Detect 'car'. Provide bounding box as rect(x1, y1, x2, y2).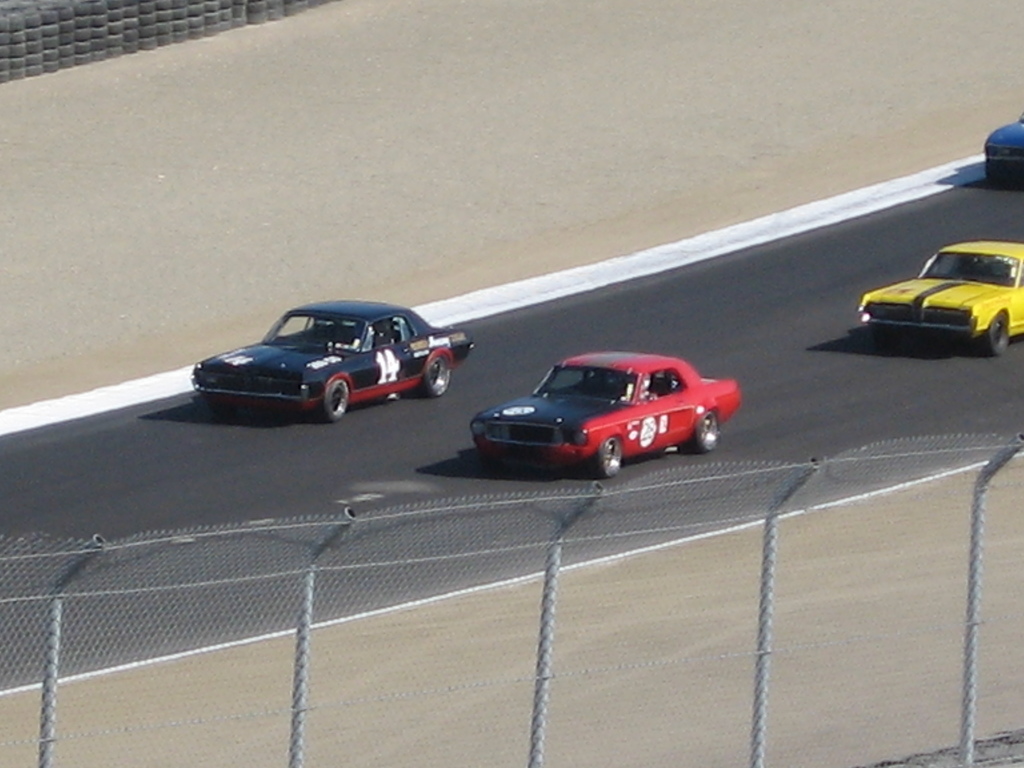
rect(990, 108, 1022, 179).
